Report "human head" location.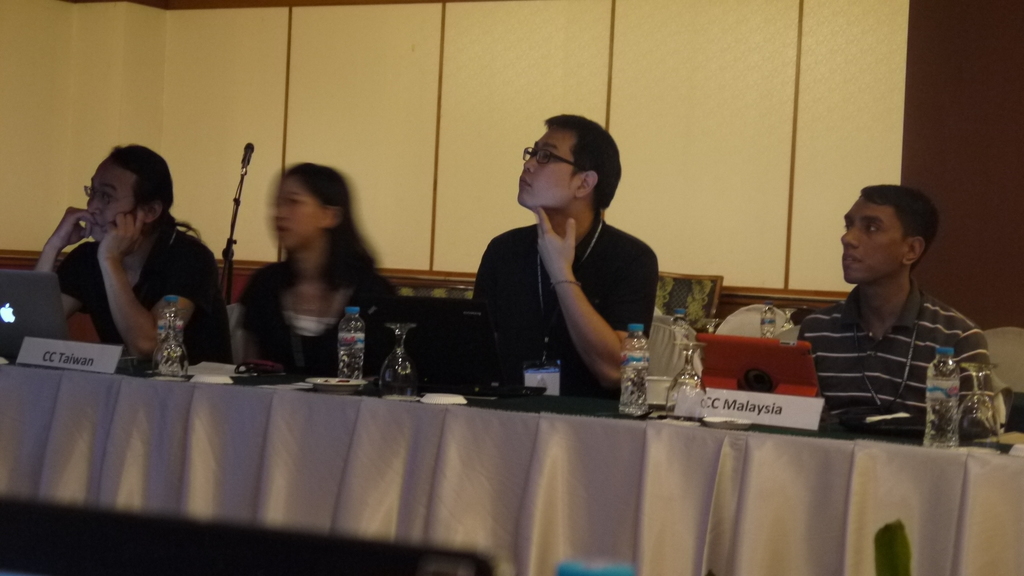
Report: locate(833, 172, 944, 291).
